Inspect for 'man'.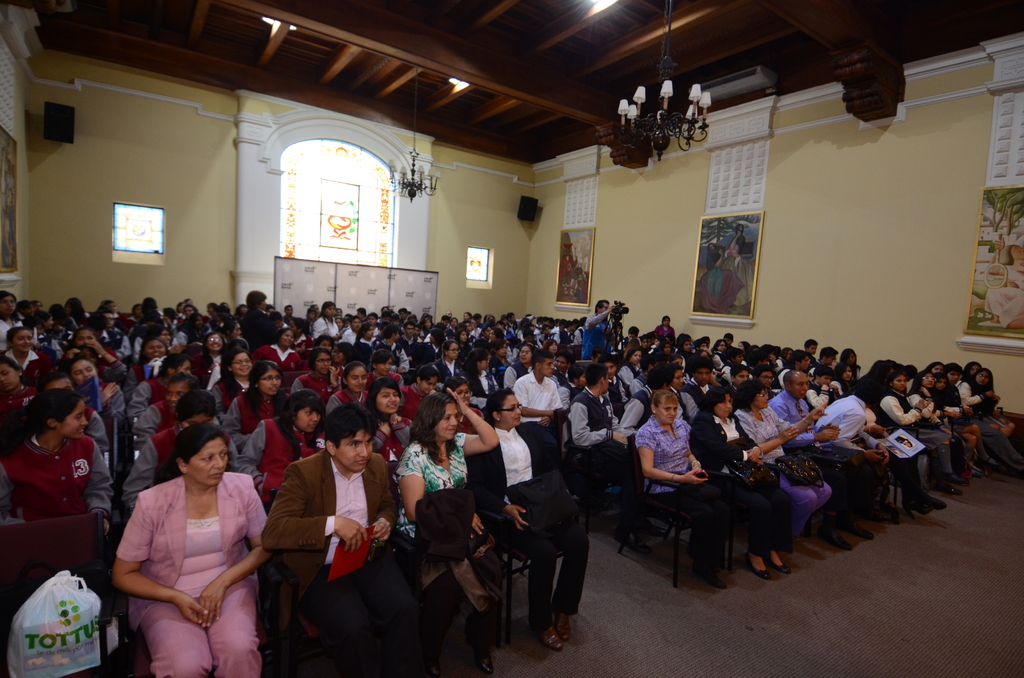
Inspection: (511,349,561,467).
